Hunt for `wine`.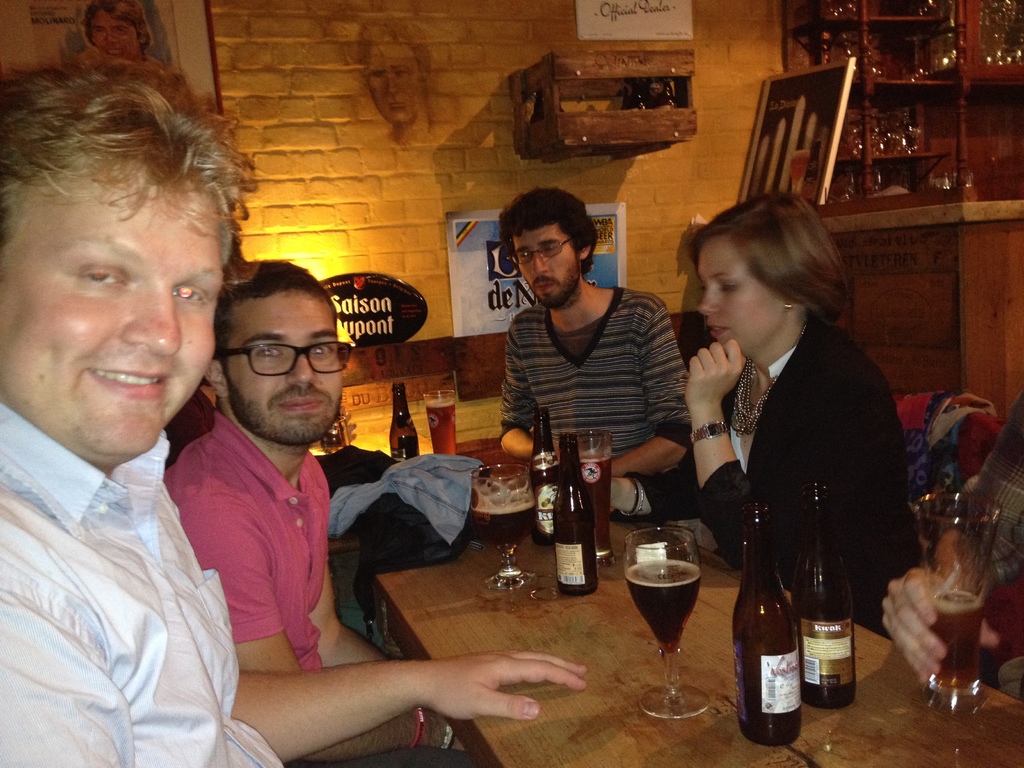
Hunted down at rect(473, 480, 540, 554).
